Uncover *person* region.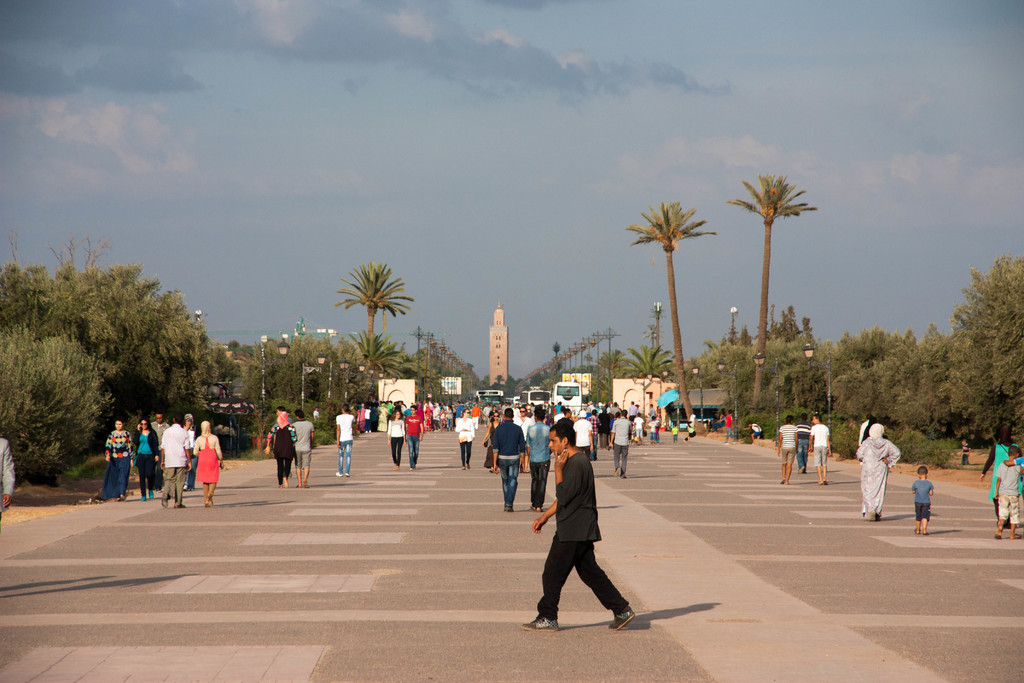
Uncovered: (x1=540, y1=415, x2=633, y2=636).
